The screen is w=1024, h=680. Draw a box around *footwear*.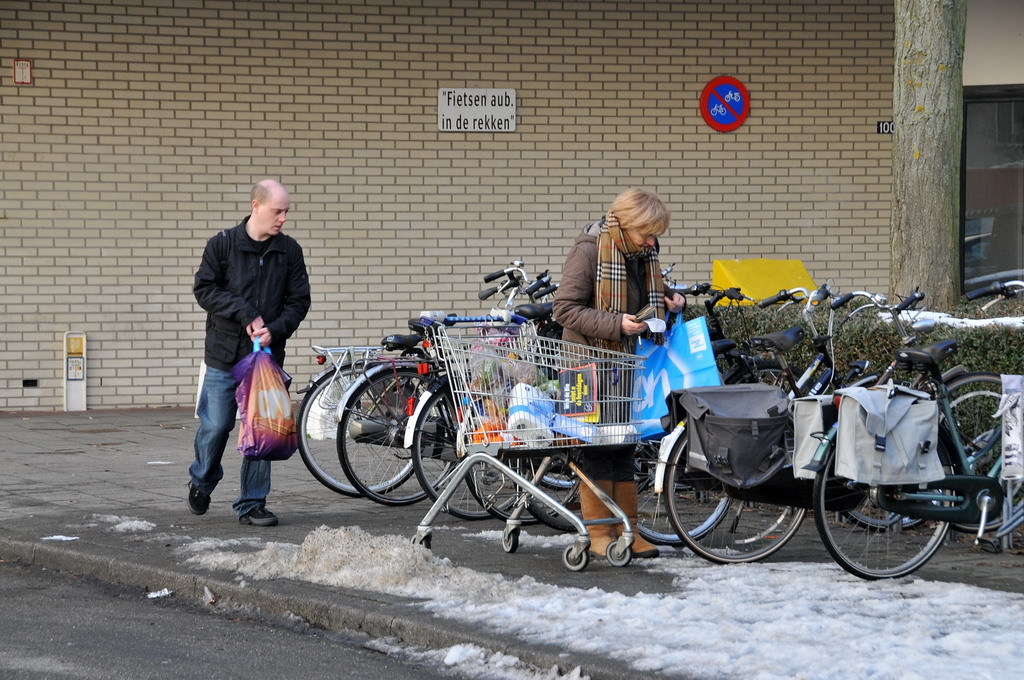
190, 478, 206, 517.
